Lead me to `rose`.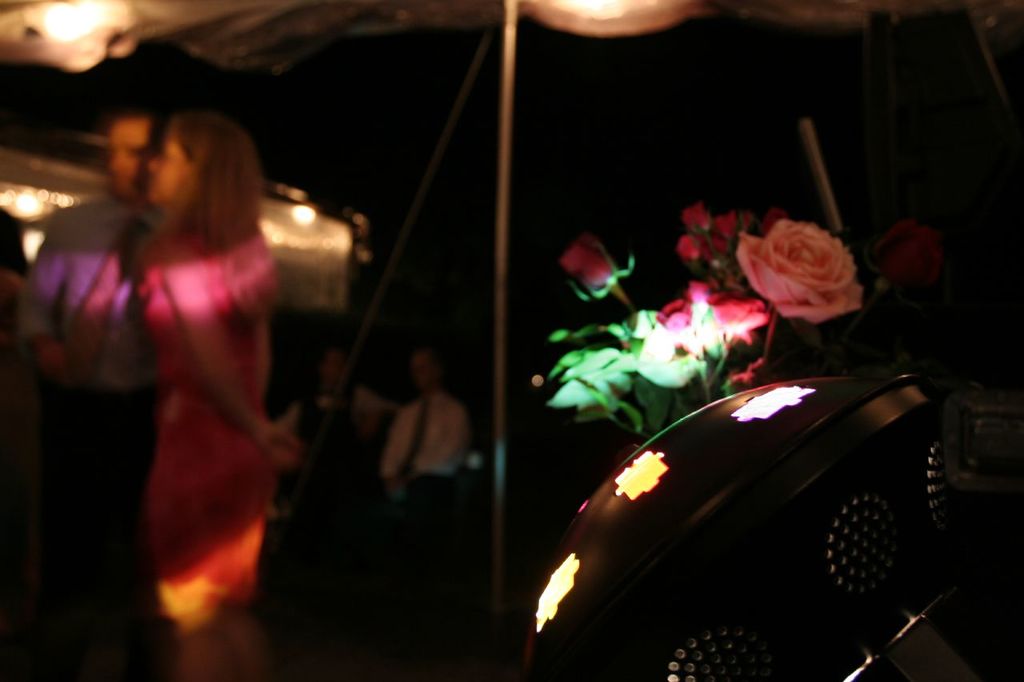
Lead to bbox=[734, 215, 862, 325].
